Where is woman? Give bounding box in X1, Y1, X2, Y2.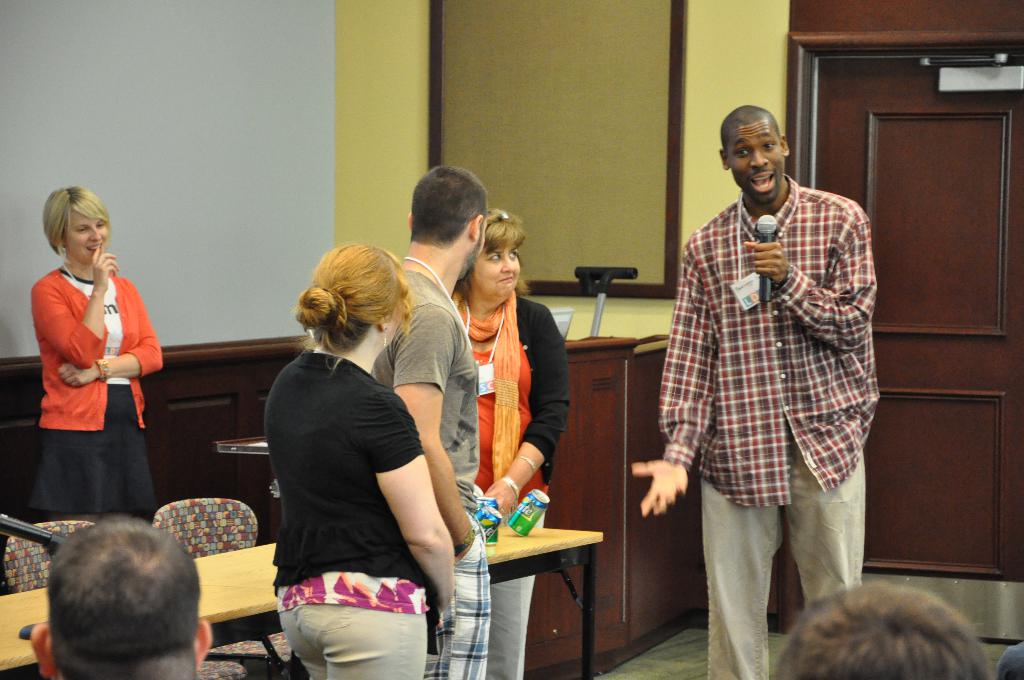
26, 184, 175, 526.
